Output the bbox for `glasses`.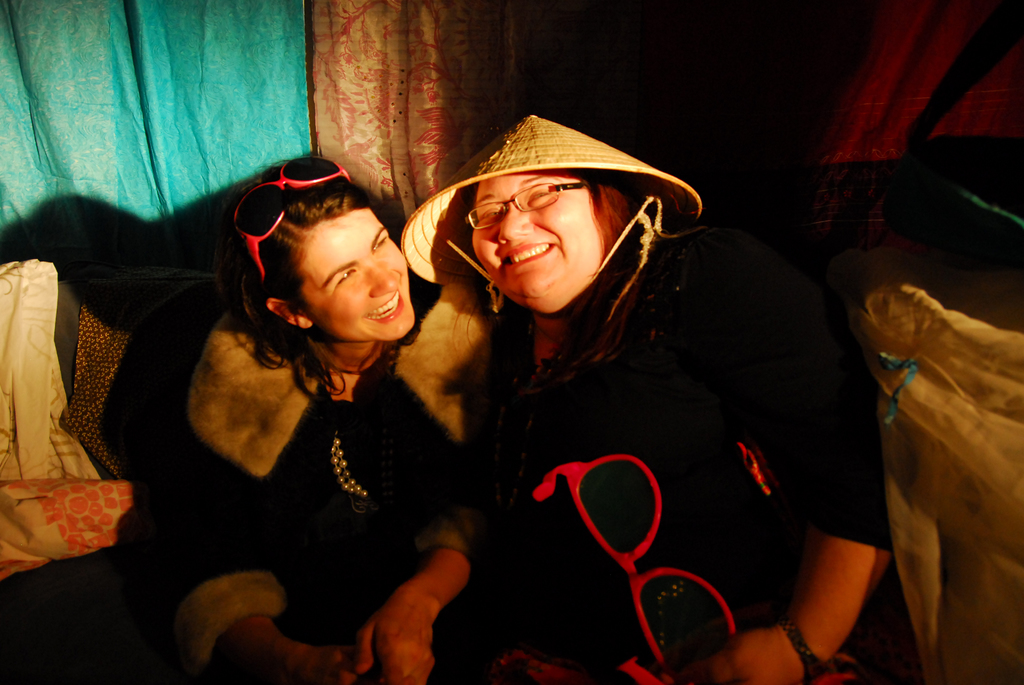
BBox(456, 165, 570, 239).
